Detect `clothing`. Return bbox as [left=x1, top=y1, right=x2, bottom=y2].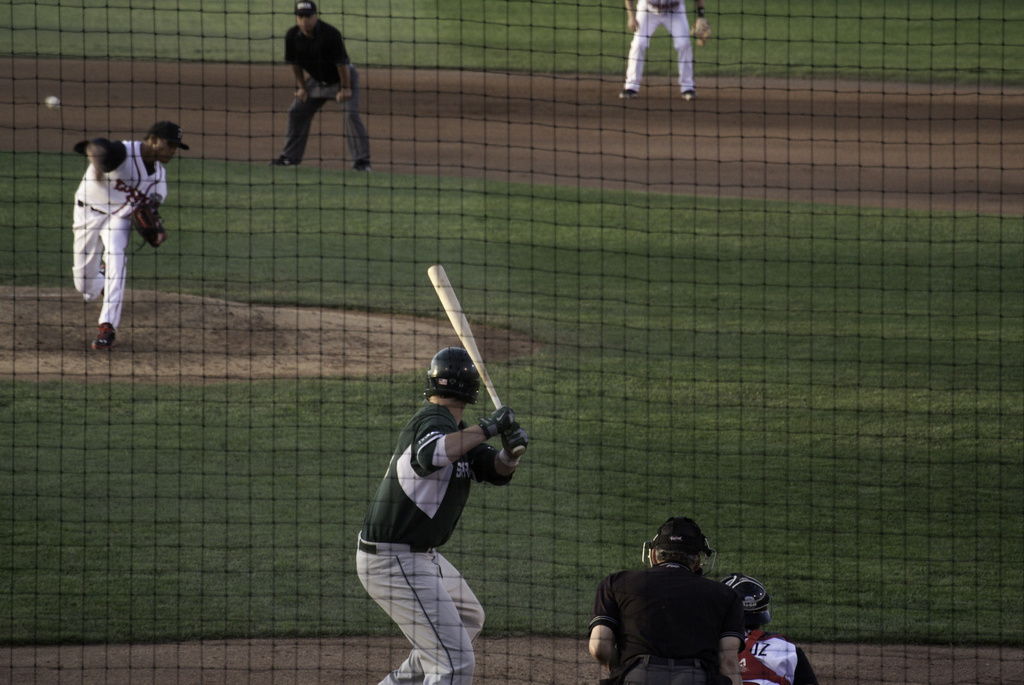
[left=738, top=634, right=822, bottom=684].
